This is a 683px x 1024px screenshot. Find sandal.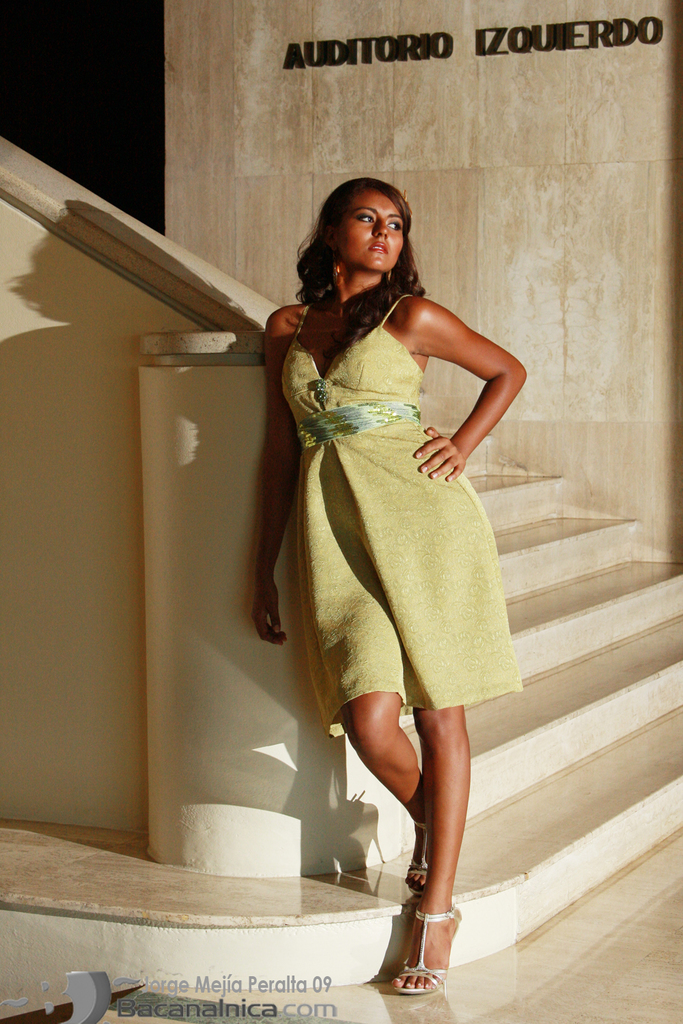
Bounding box: <box>408,817,436,890</box>.
